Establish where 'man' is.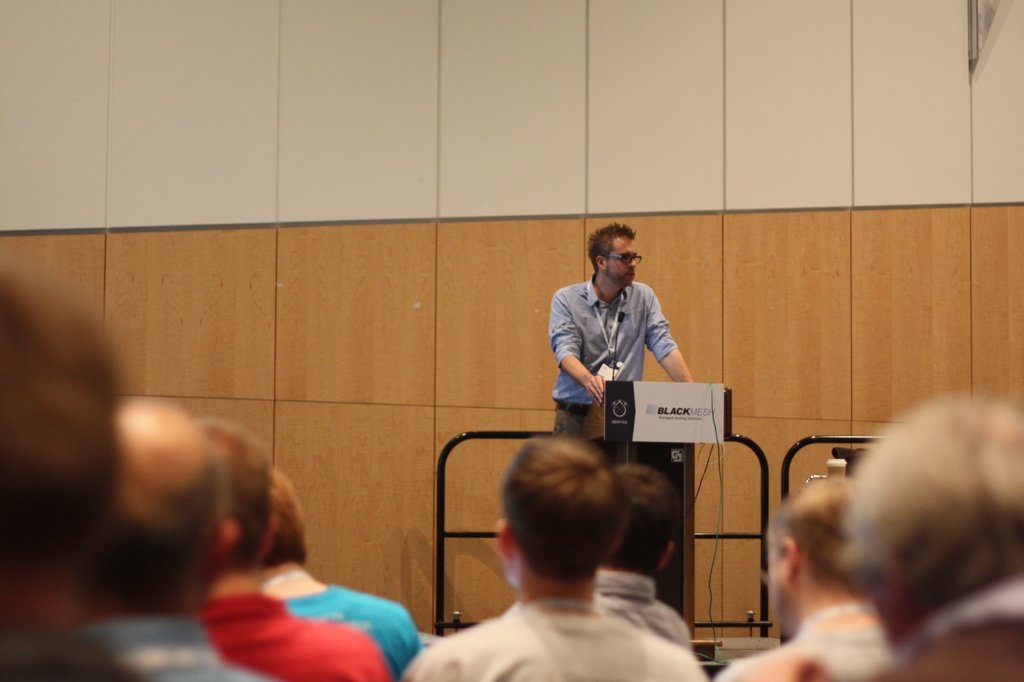
Established at l=402, t=432, r=702, b=681.
